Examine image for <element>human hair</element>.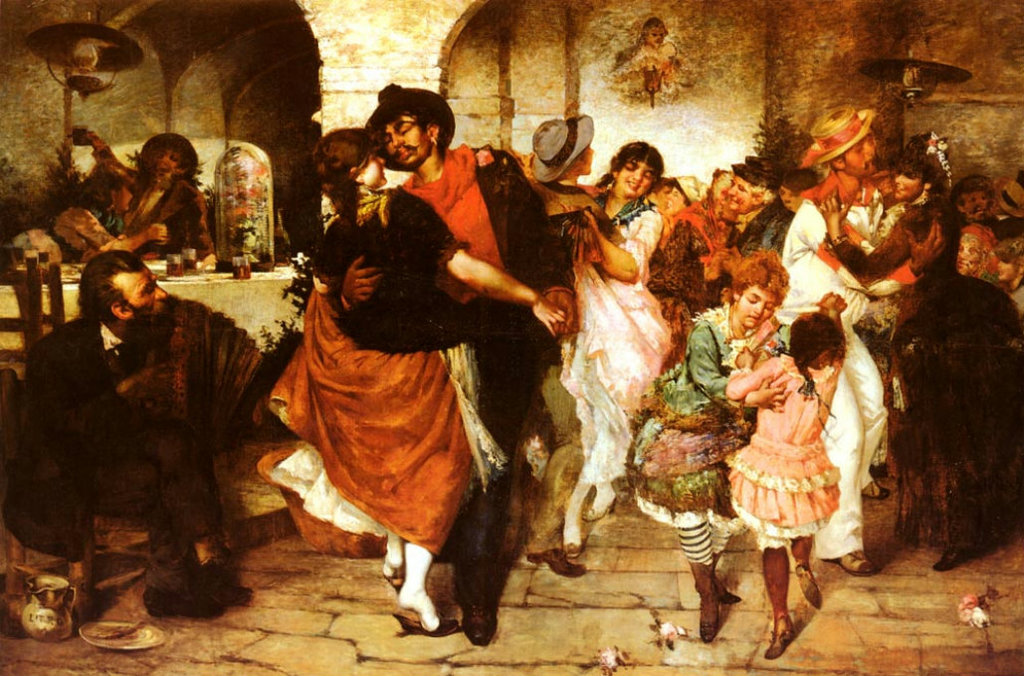
Examination result: box(150, 139, 191, 177).
